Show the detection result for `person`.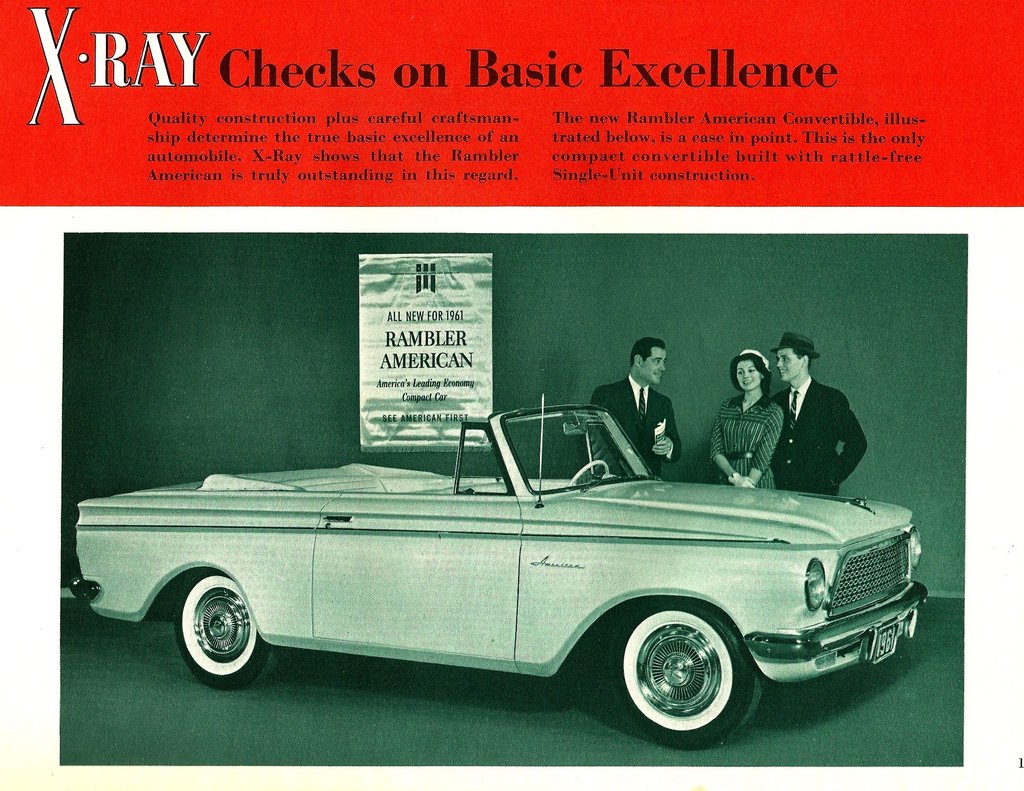
[764, 332, 869, 493].
